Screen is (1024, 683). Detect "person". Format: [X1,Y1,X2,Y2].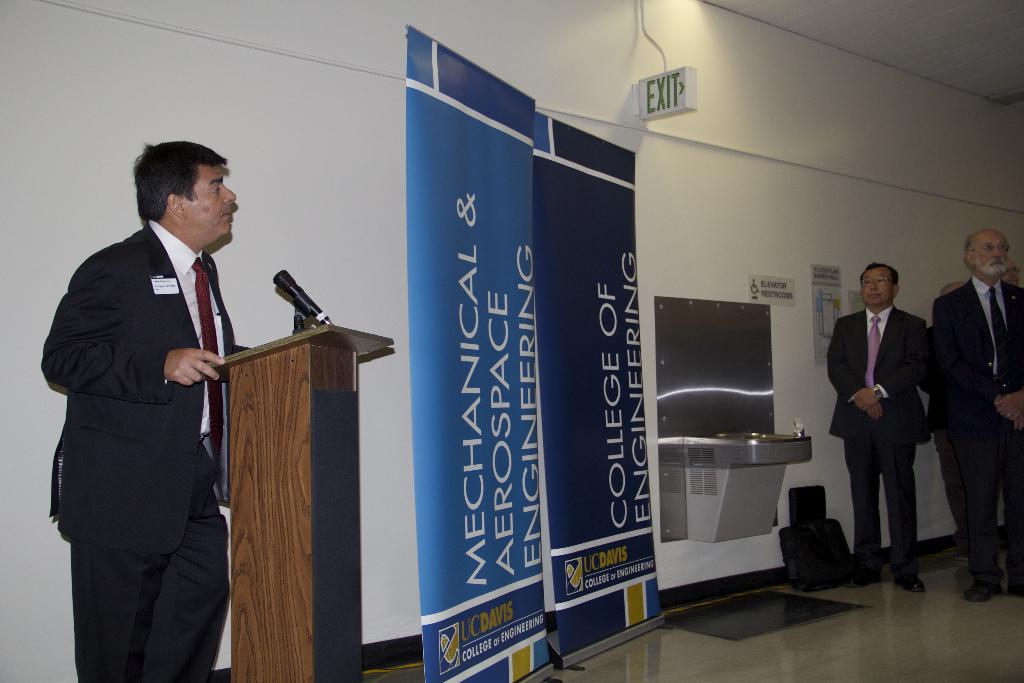
[916,274,1005,557].
